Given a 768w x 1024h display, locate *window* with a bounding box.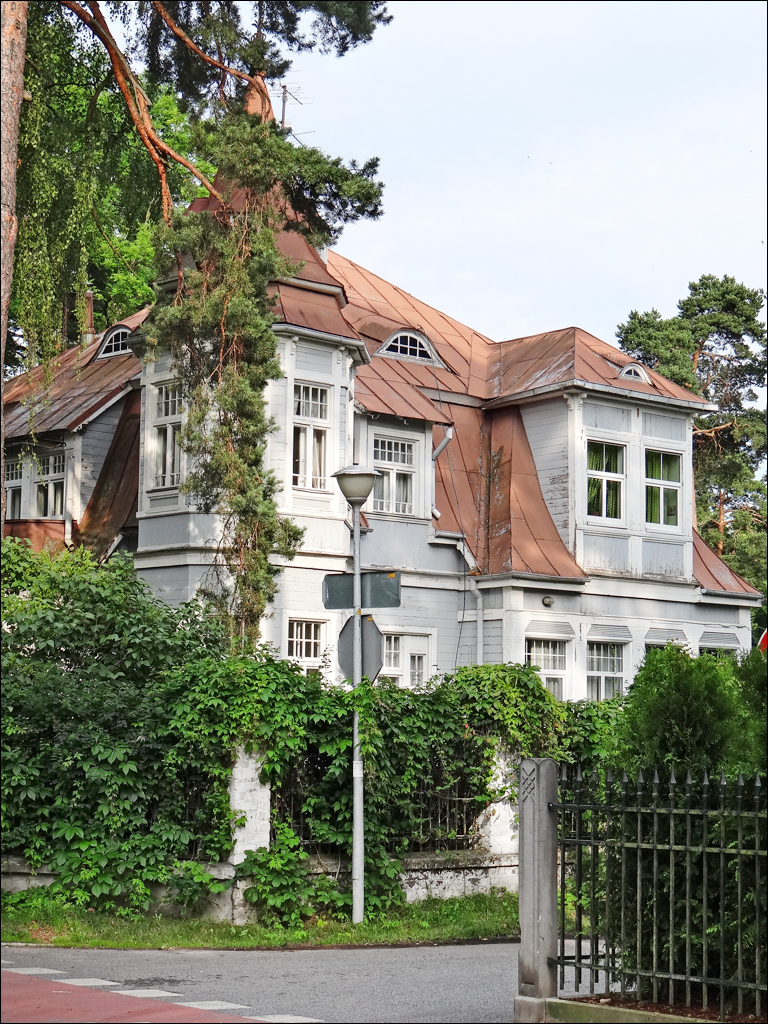
Located: 0:434:74:521.
